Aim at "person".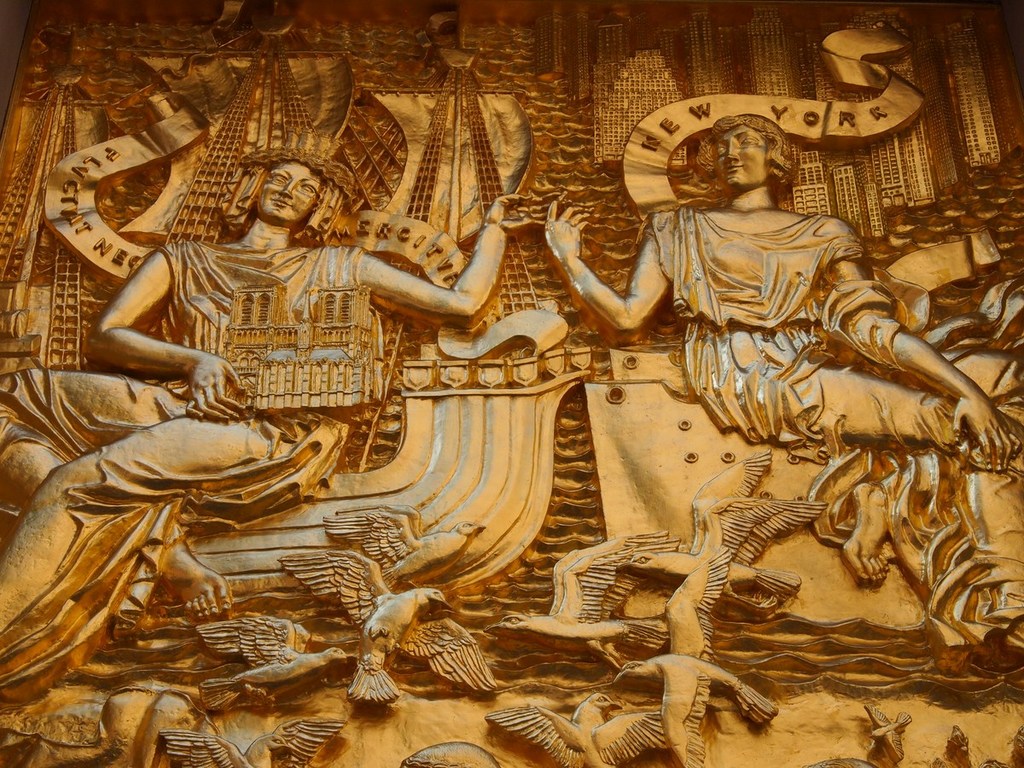
Aimed at x1=550, y1=109, x2=1023, y2=453.
